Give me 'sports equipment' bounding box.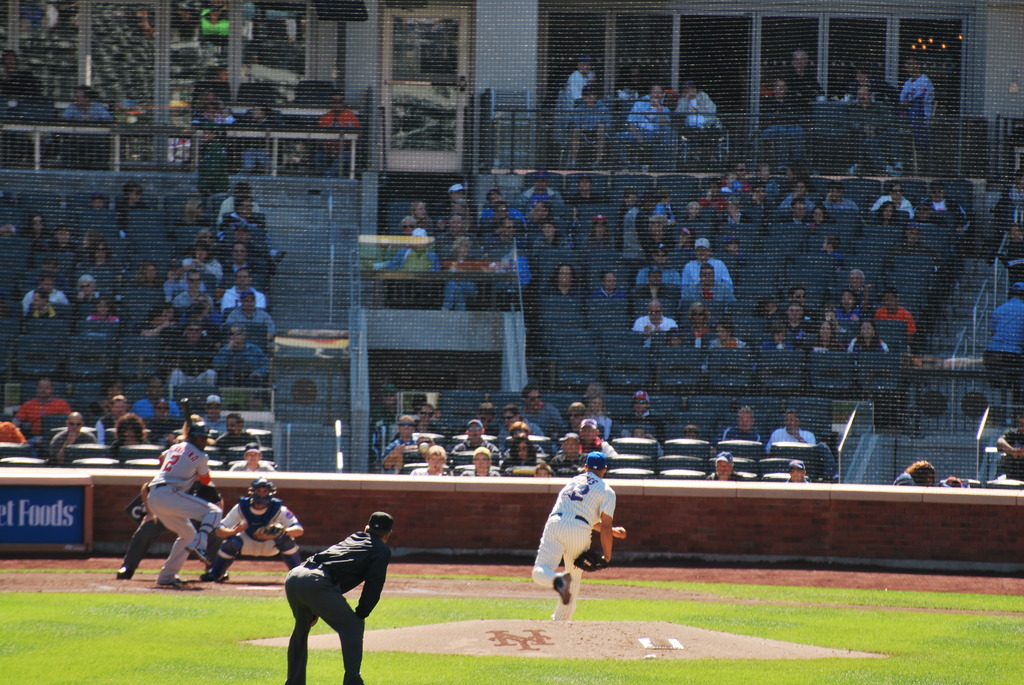
275 534 297 554.
